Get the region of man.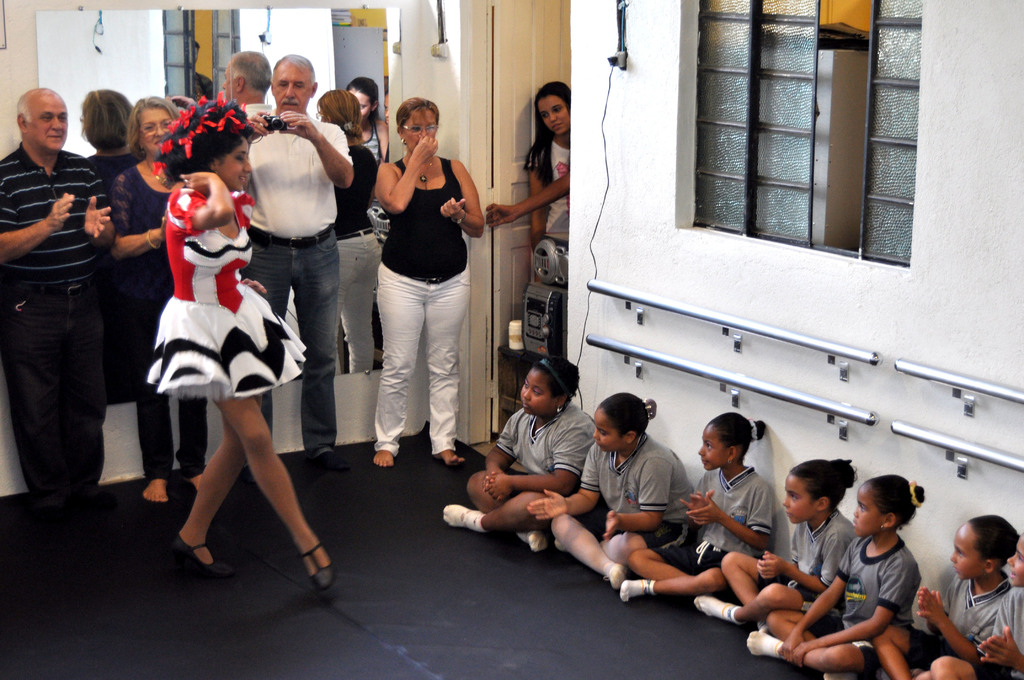
(226,54,356,474).
